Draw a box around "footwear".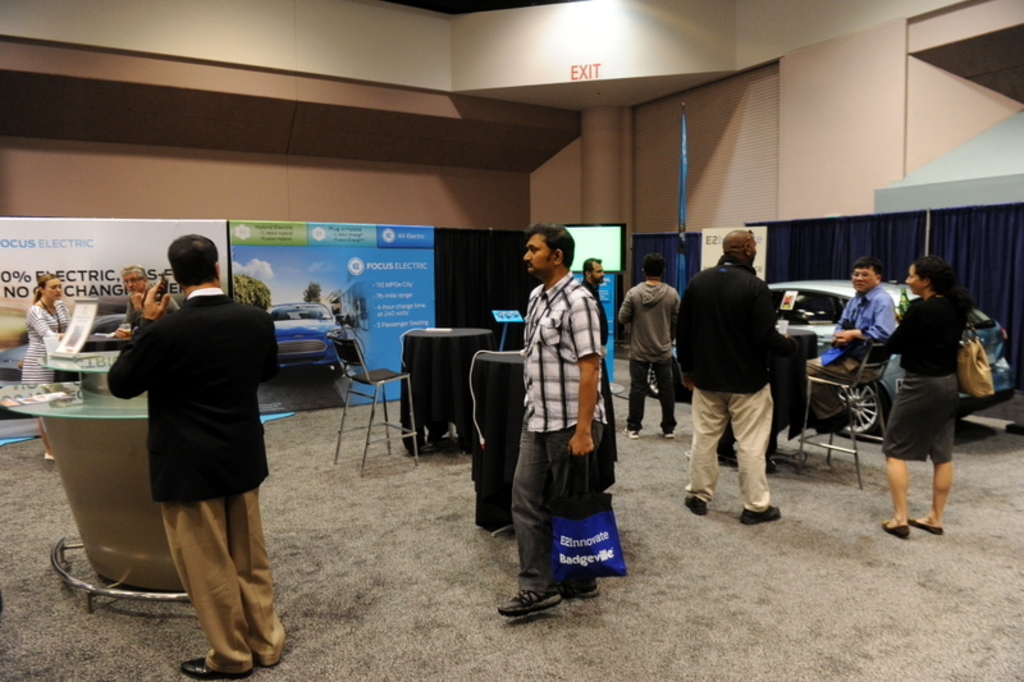
<bbox>686, 491, 707, 518</bbox>.
